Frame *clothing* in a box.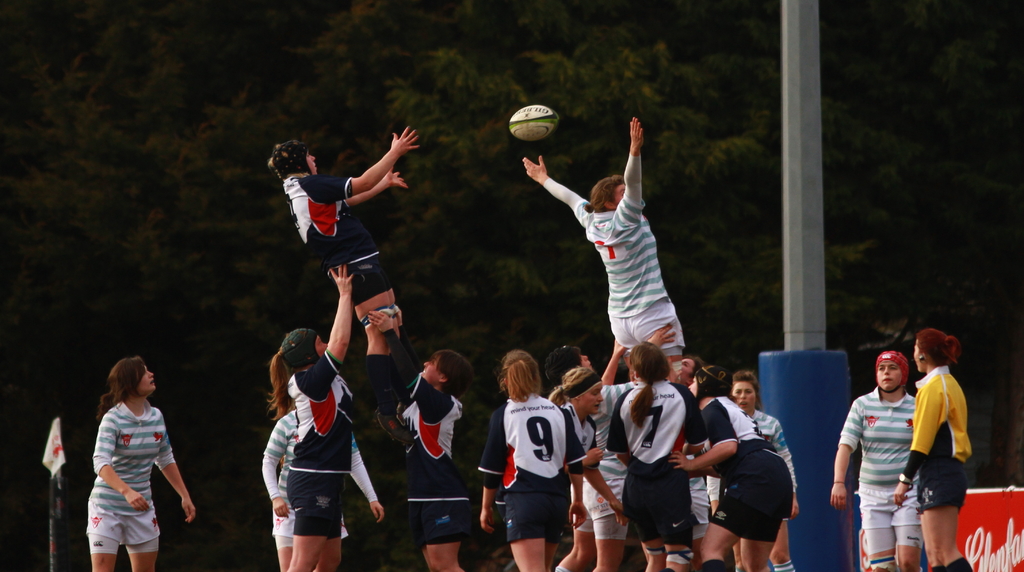
<box>283,166,394,305</box>.
